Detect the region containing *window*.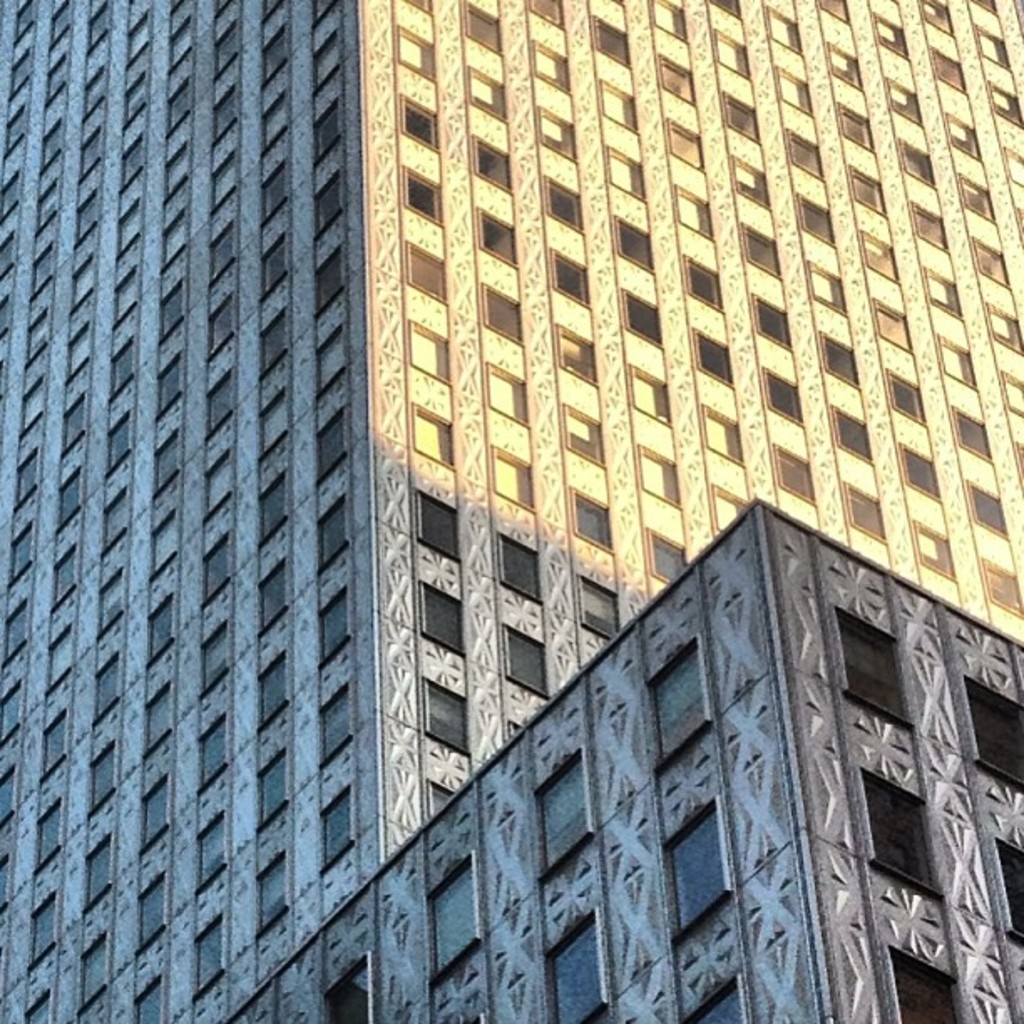
x1=472, y1=134, x2=512, y2=196.
